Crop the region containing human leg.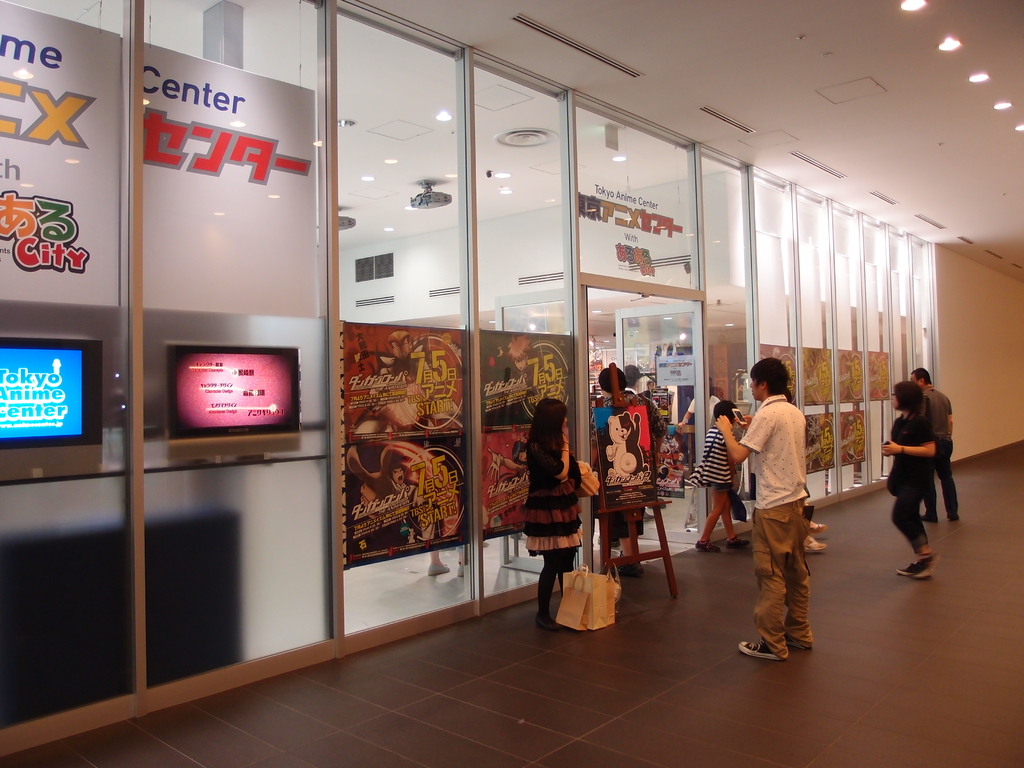
Crop region: <box>898,482,920,580</box>.
